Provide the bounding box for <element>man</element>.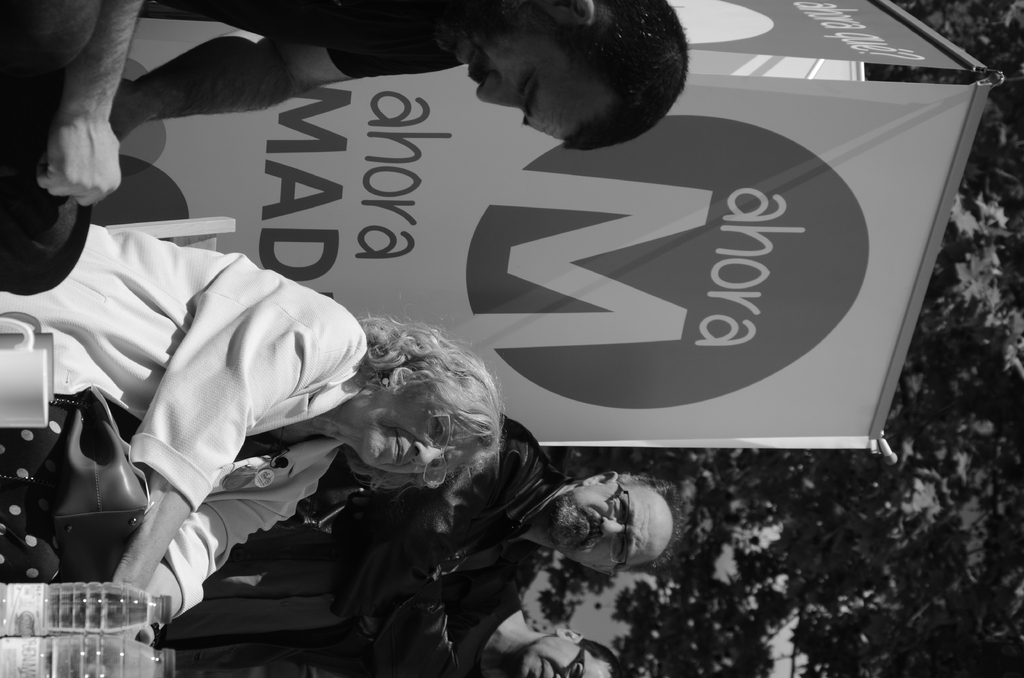
[0, 0, 692, 207].
